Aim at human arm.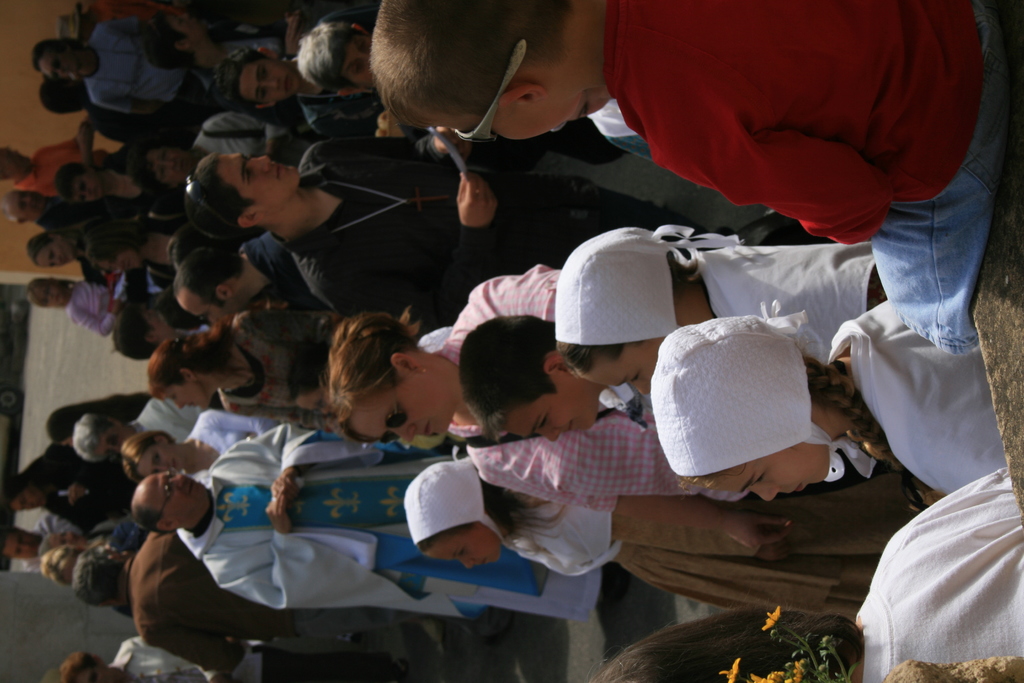
Aimed at BBox(481, 265, 568, 323).
